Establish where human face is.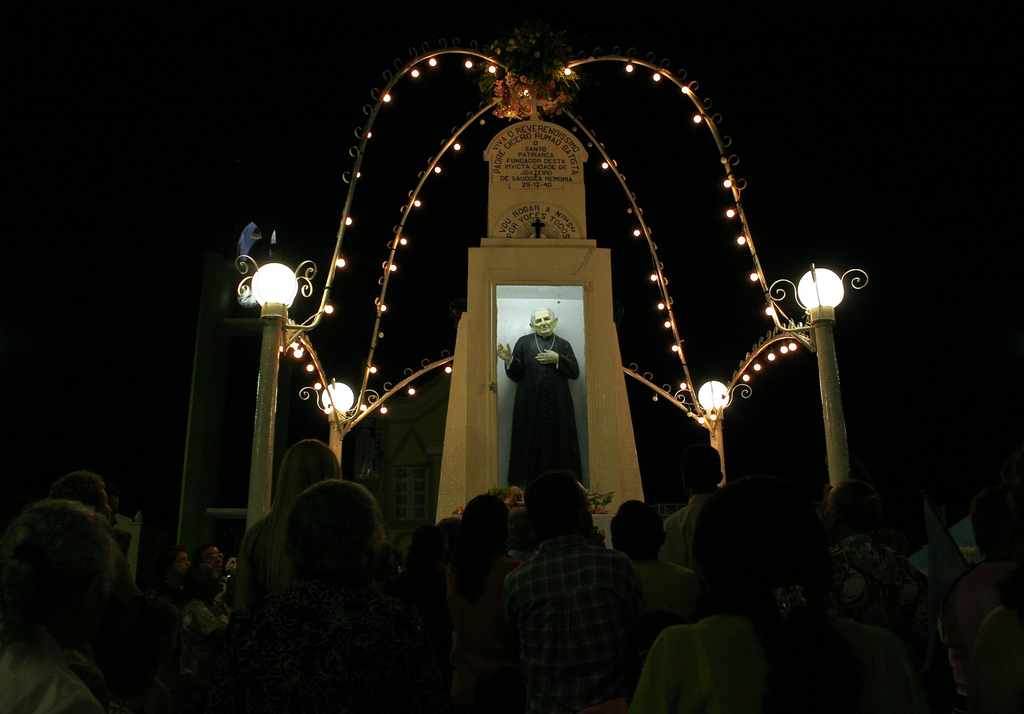
Established at region(109, 496, 118, 513).
